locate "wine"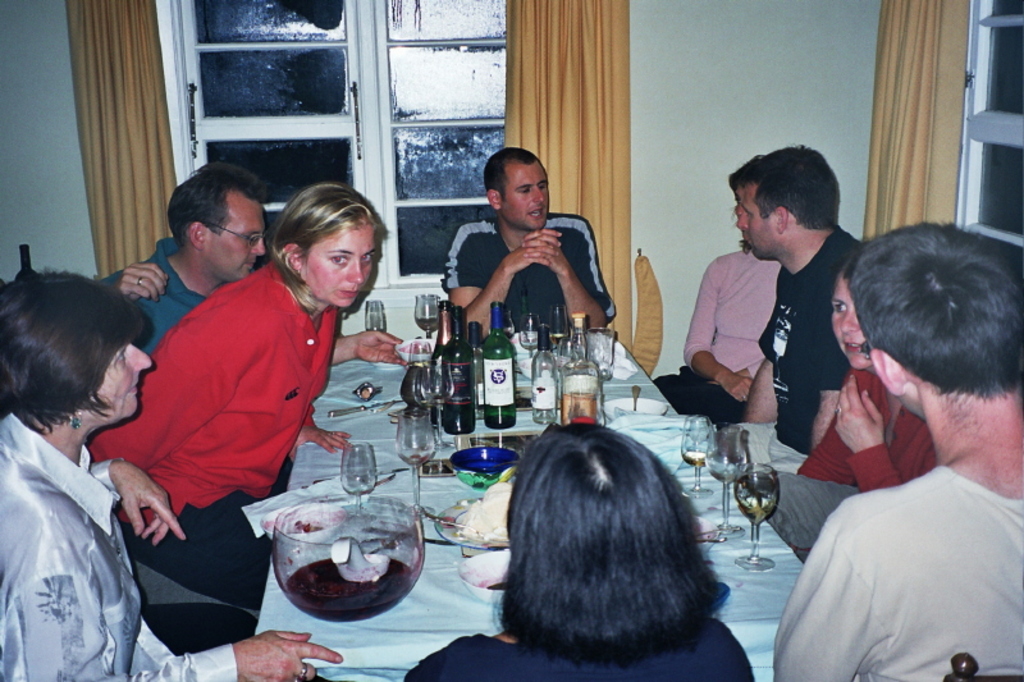
(431, 302, 448, 402)
